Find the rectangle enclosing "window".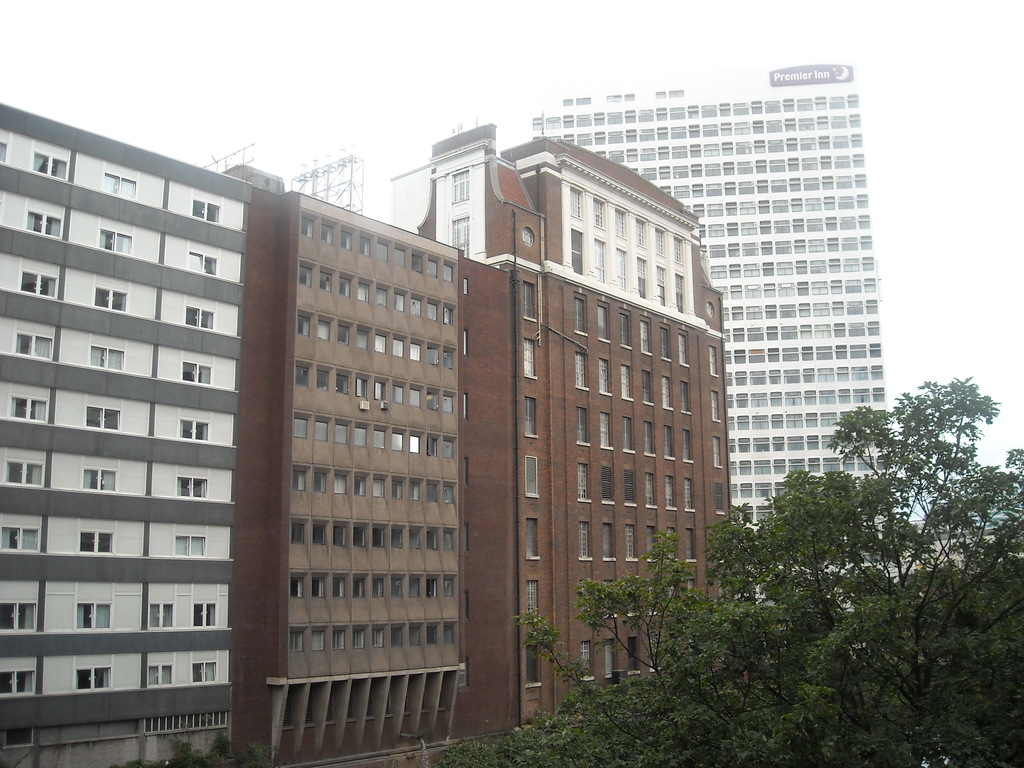
<box>428,304,438,320</box>.
